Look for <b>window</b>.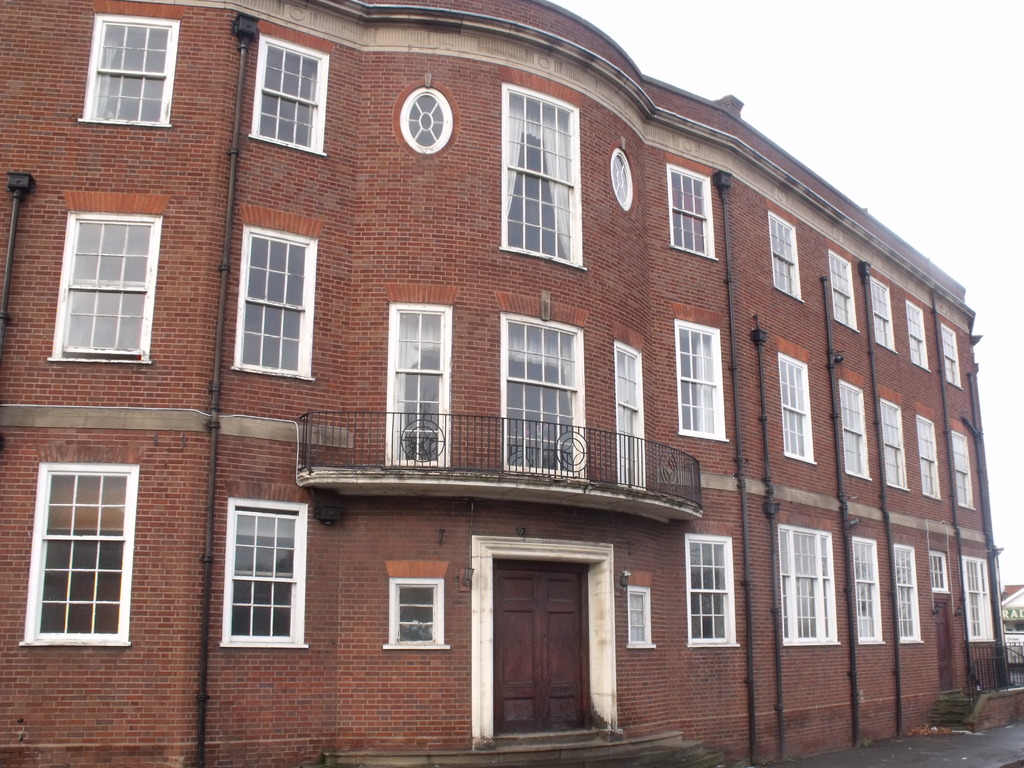
Found: 778 337 816 462.
